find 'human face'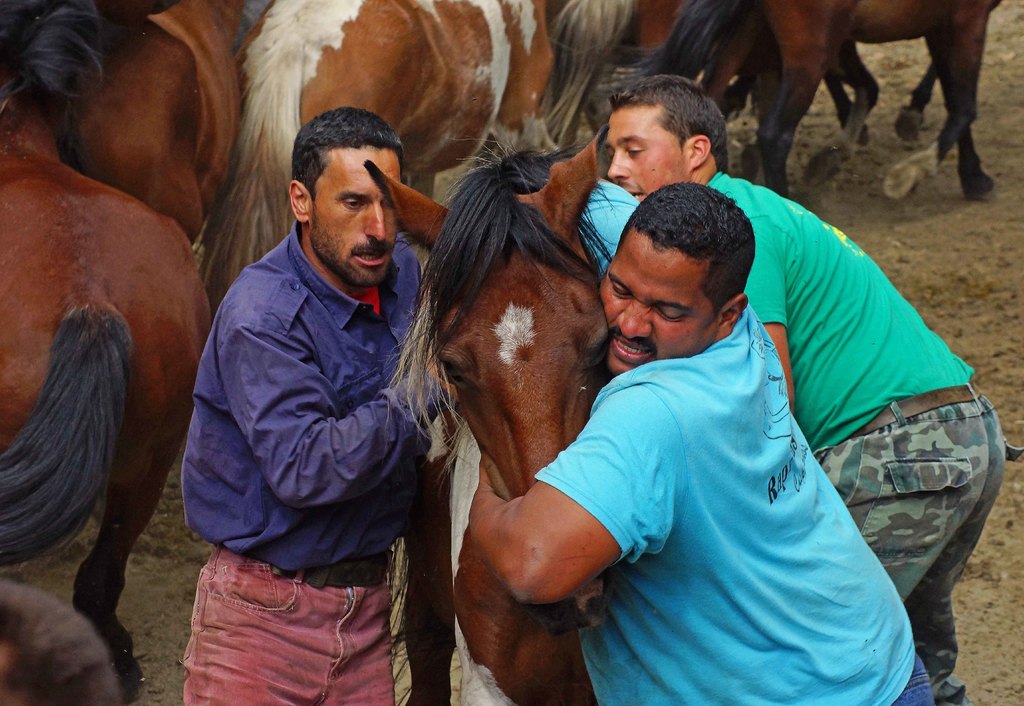
detection(604, 103, 687, 204)
